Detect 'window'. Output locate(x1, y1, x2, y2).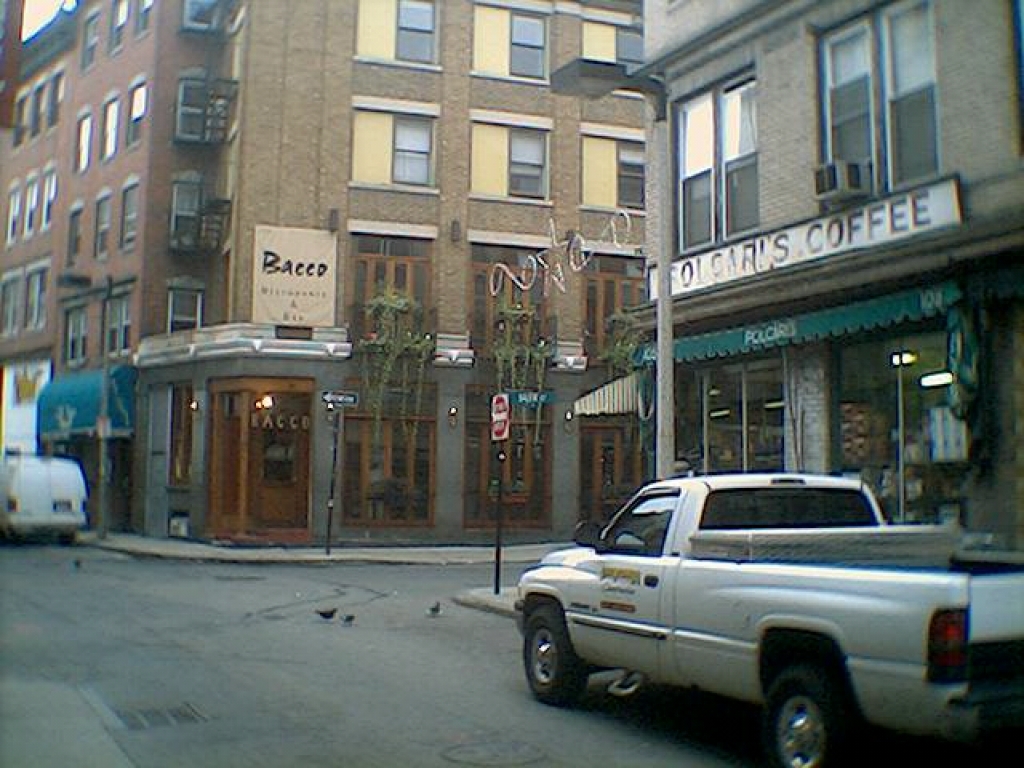
locate(614, 26, 642, 78).
